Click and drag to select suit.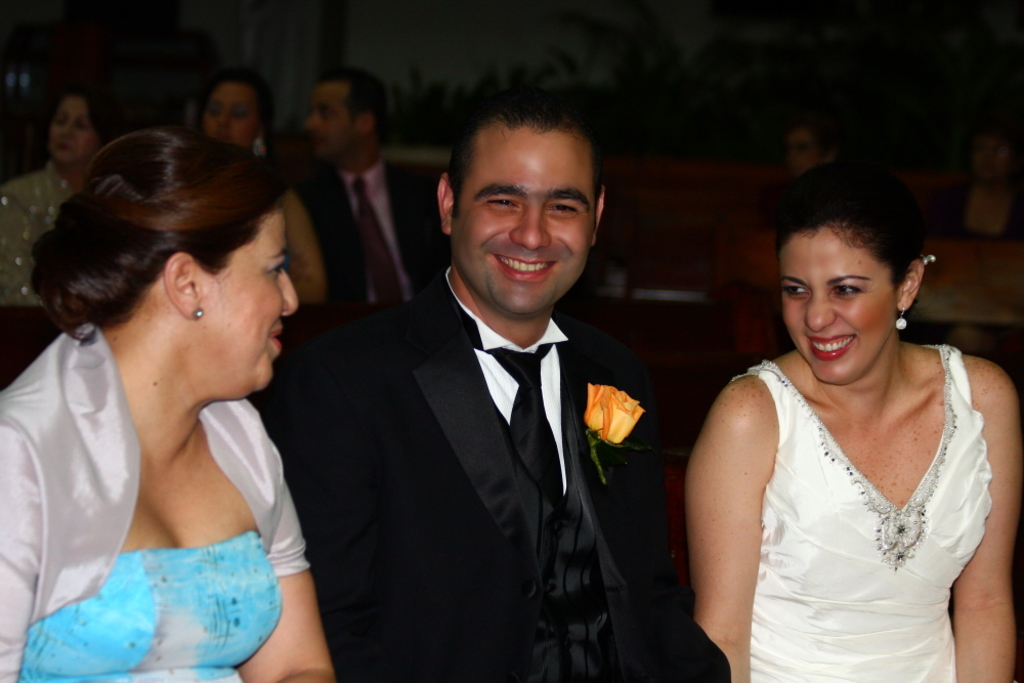
Selection: 297:168:457:304.
